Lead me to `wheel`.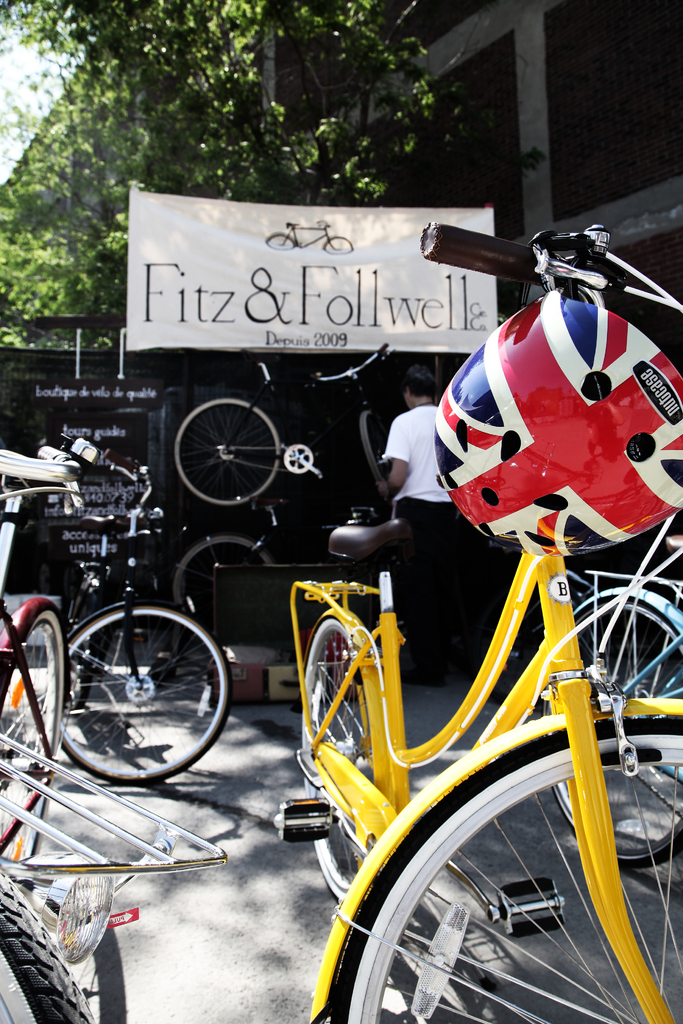
Lead to 90,907,127,1023.
